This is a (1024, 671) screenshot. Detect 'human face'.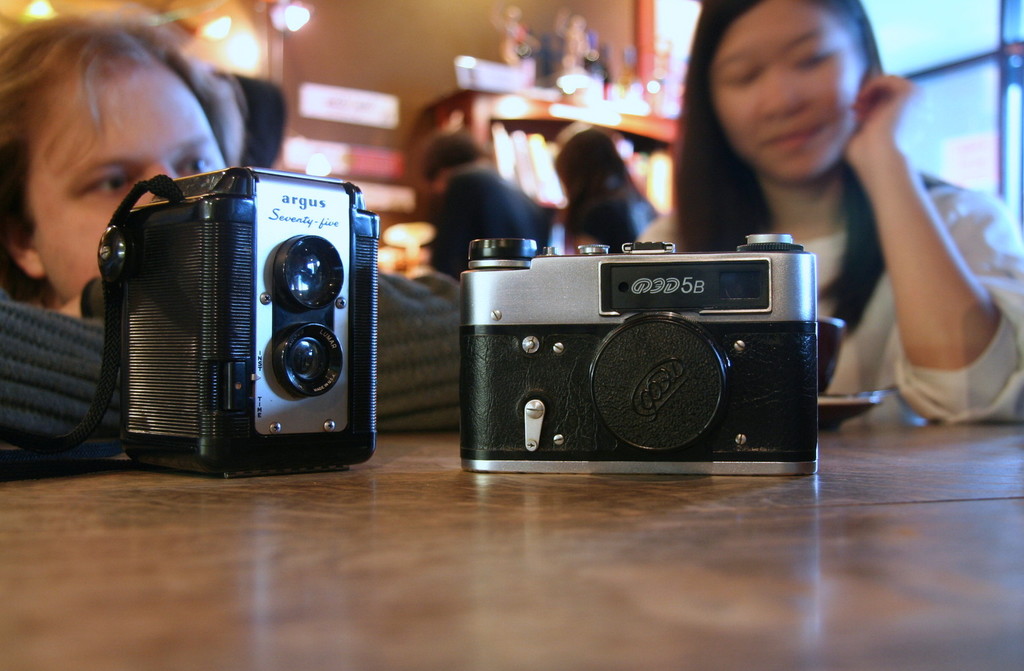
{"x1": 715, "y1": 0, "x2": 862, "y2": 183}.
